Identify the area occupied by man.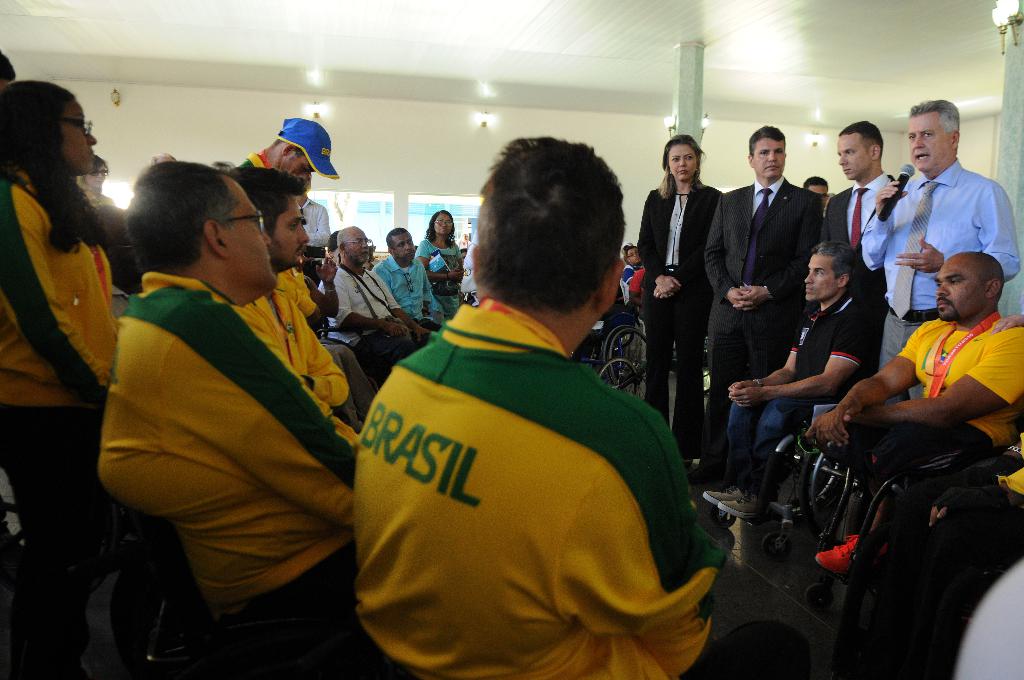
Area: x1=87, y1=156, x2=375, y2=668.
